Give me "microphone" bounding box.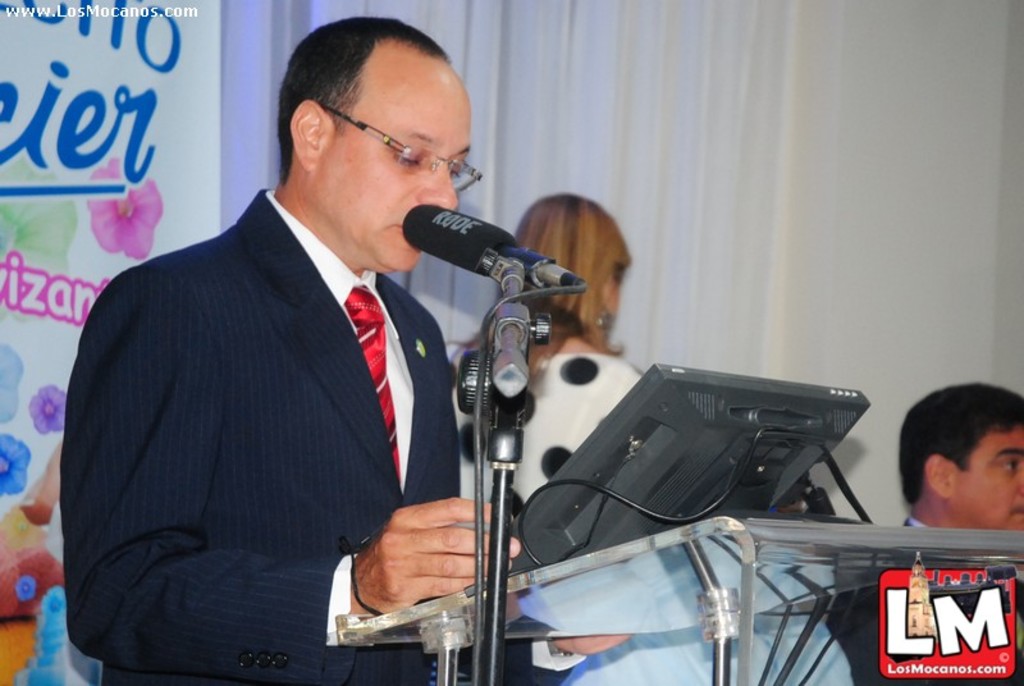
x1=401, y1=203, x2=517, y2=275.
